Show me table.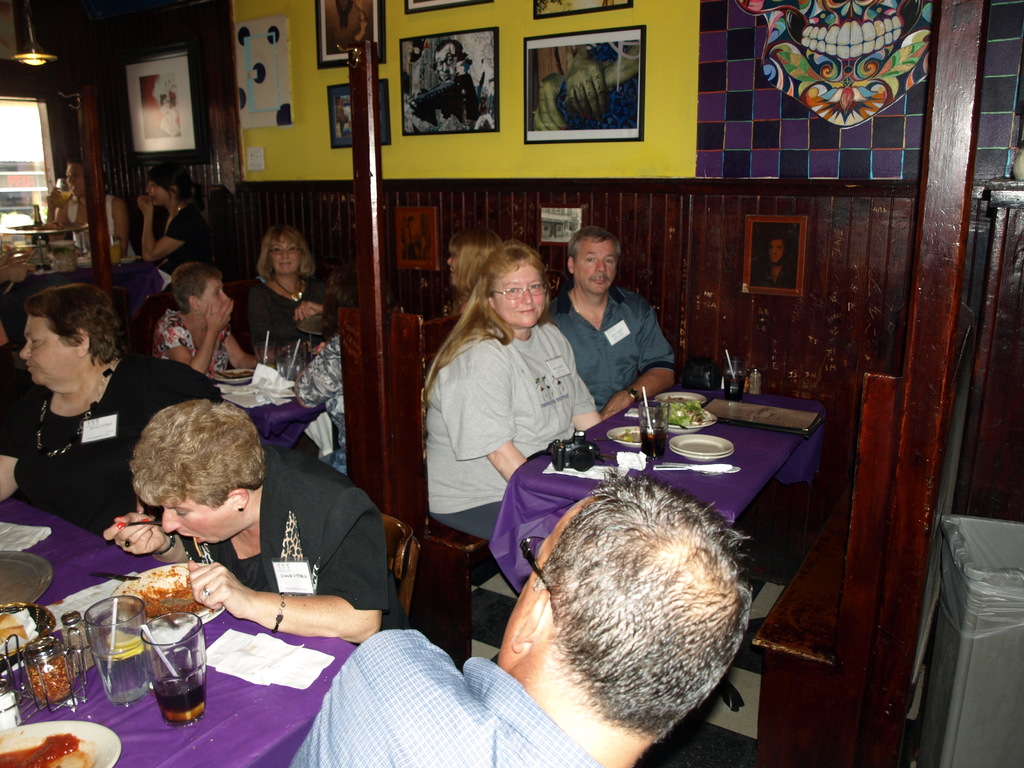
table is here: 0/511/361/767.
